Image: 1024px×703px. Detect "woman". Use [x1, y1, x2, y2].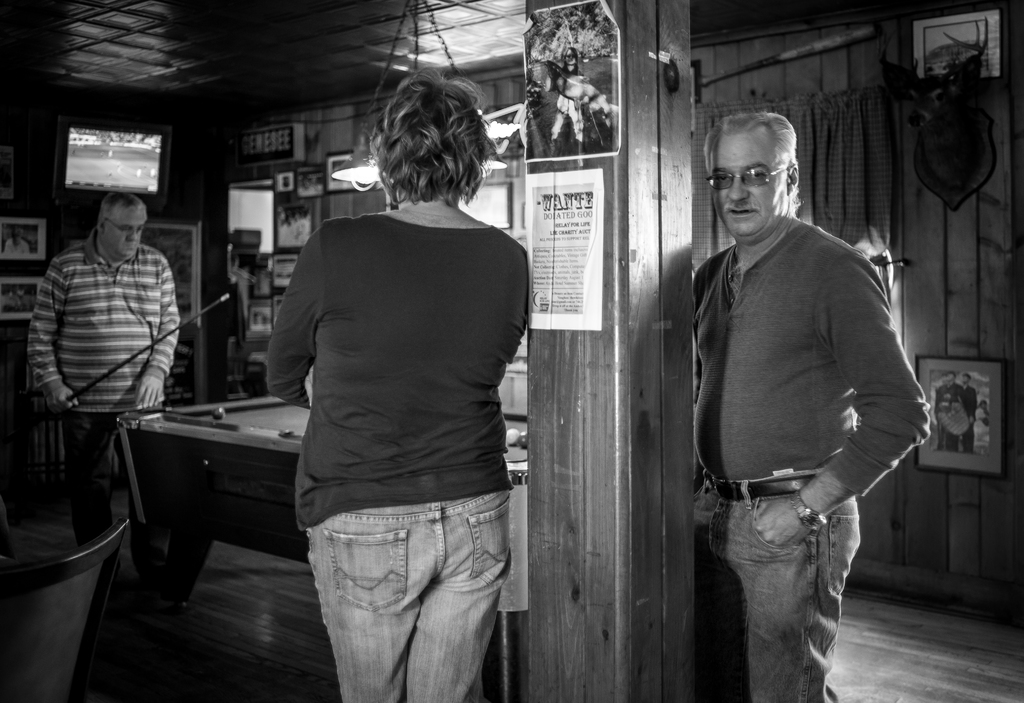
[264, 76, 534, 702].
